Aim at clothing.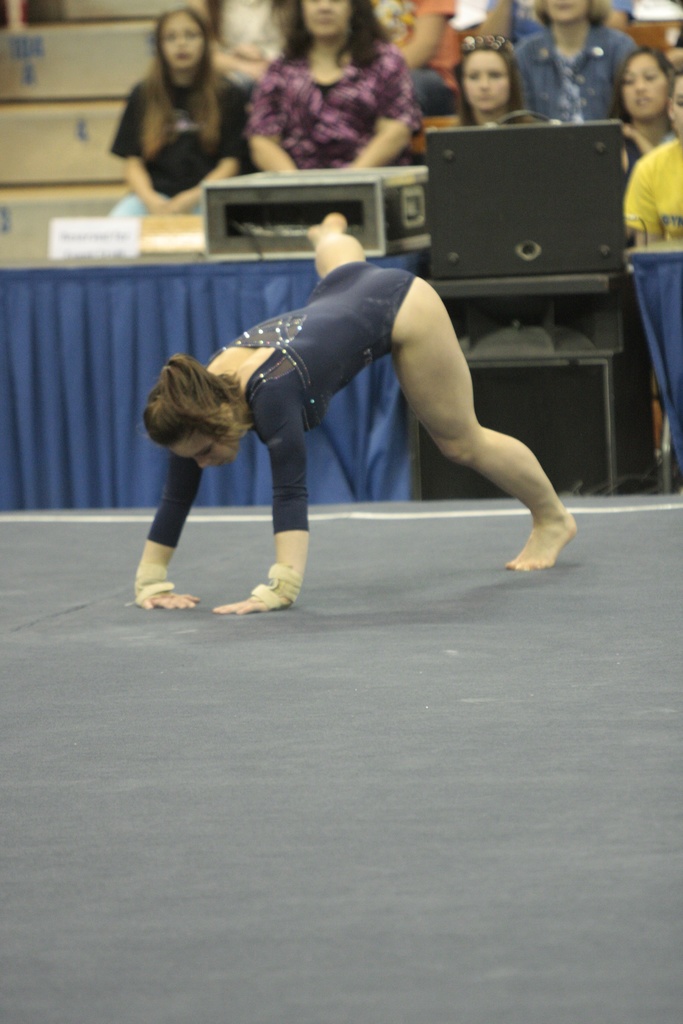
Aimed at left=389, top=0, right=459, bottom=149.
